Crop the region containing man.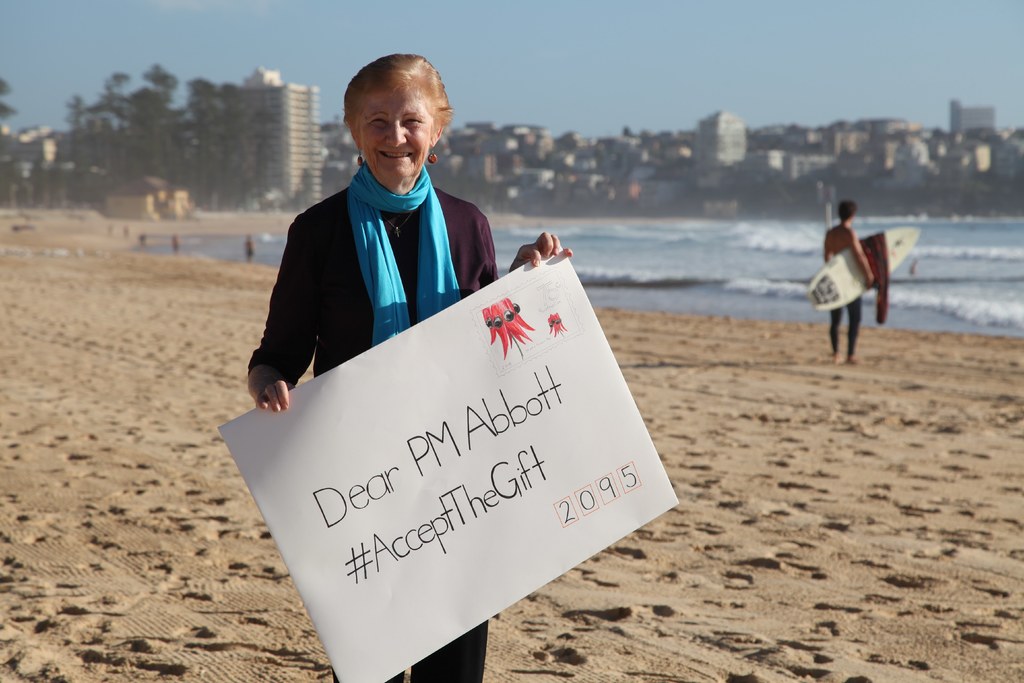
Crop region: region(822, 197, 879, 361).
